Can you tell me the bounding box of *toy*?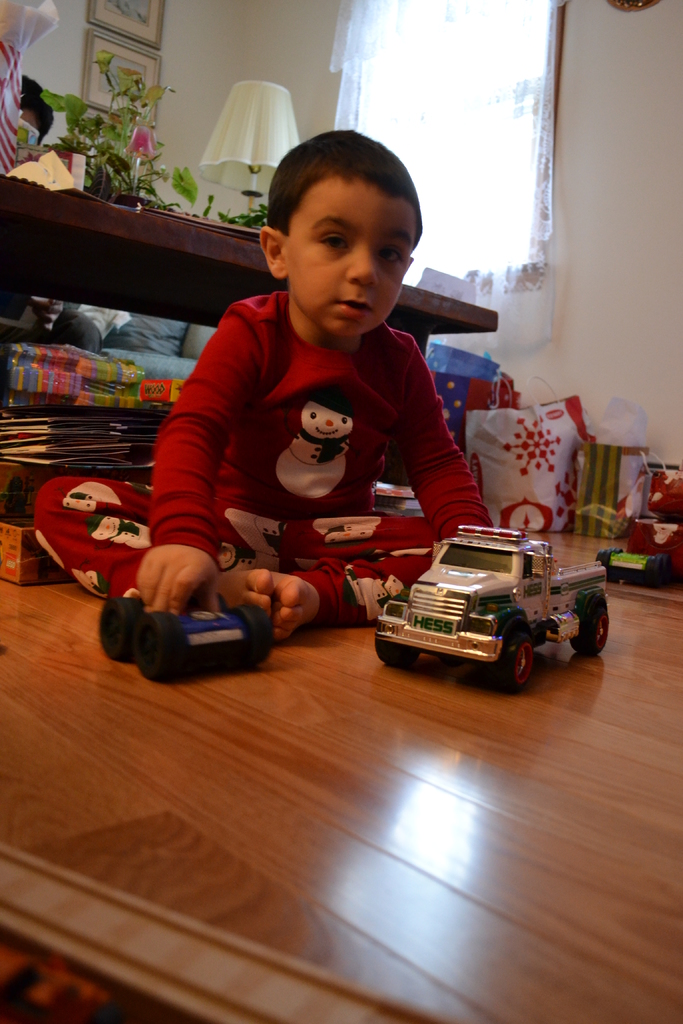
rect(85, 595, 284, 685).
